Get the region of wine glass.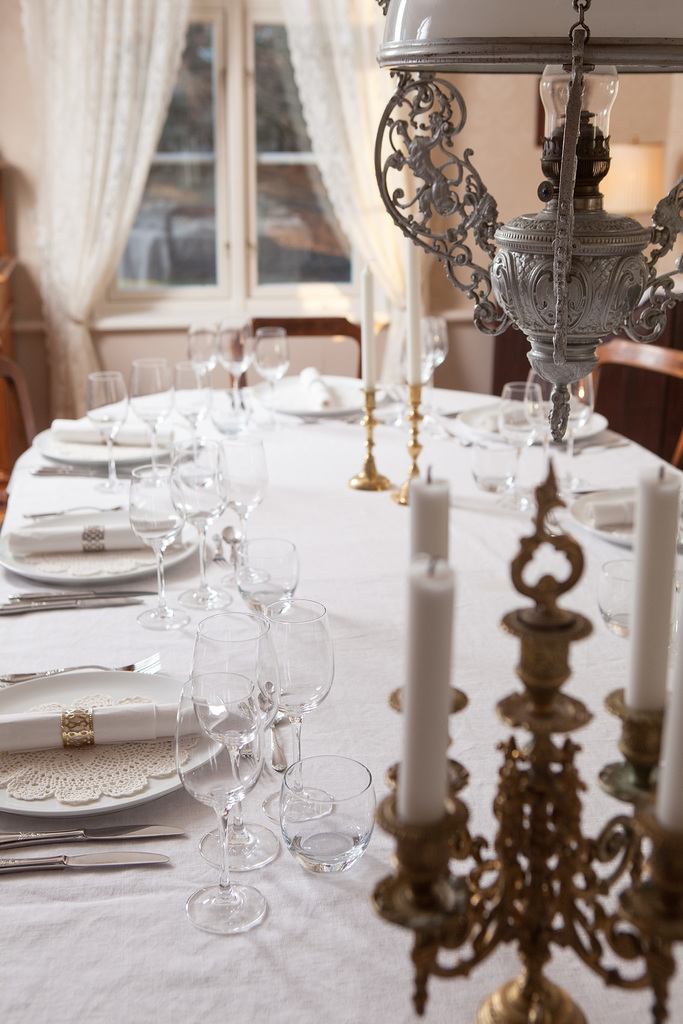
BBox(174, 442, 229, 605).
